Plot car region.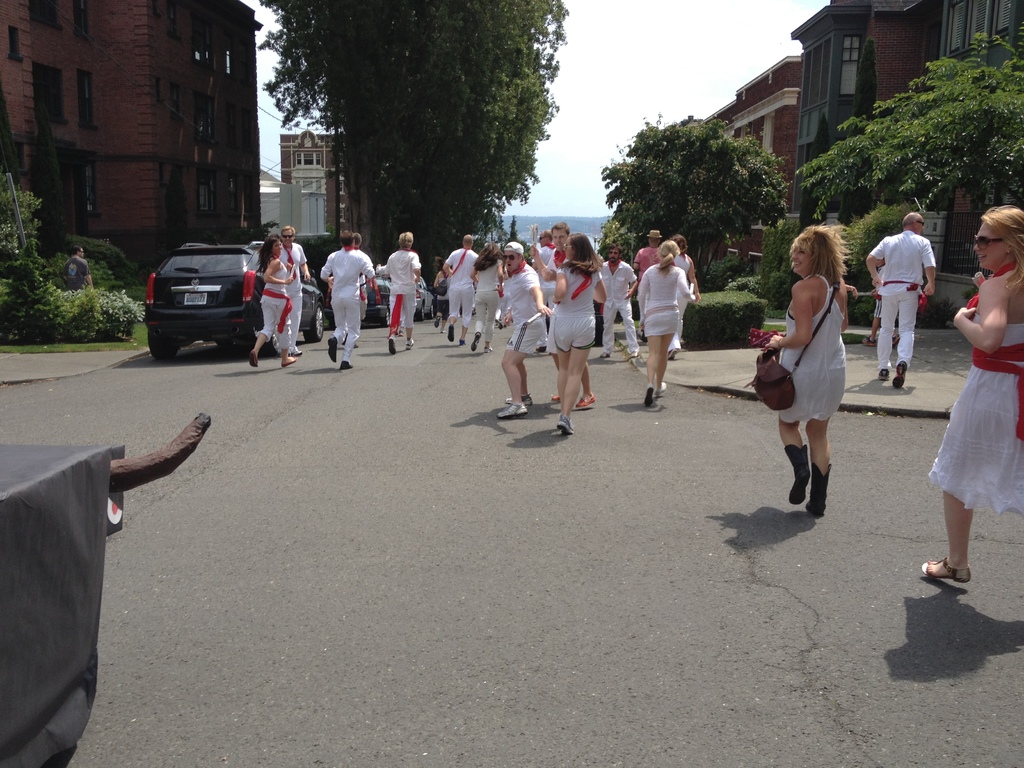
Plotted at bbox(366, 267, 408, 320).
